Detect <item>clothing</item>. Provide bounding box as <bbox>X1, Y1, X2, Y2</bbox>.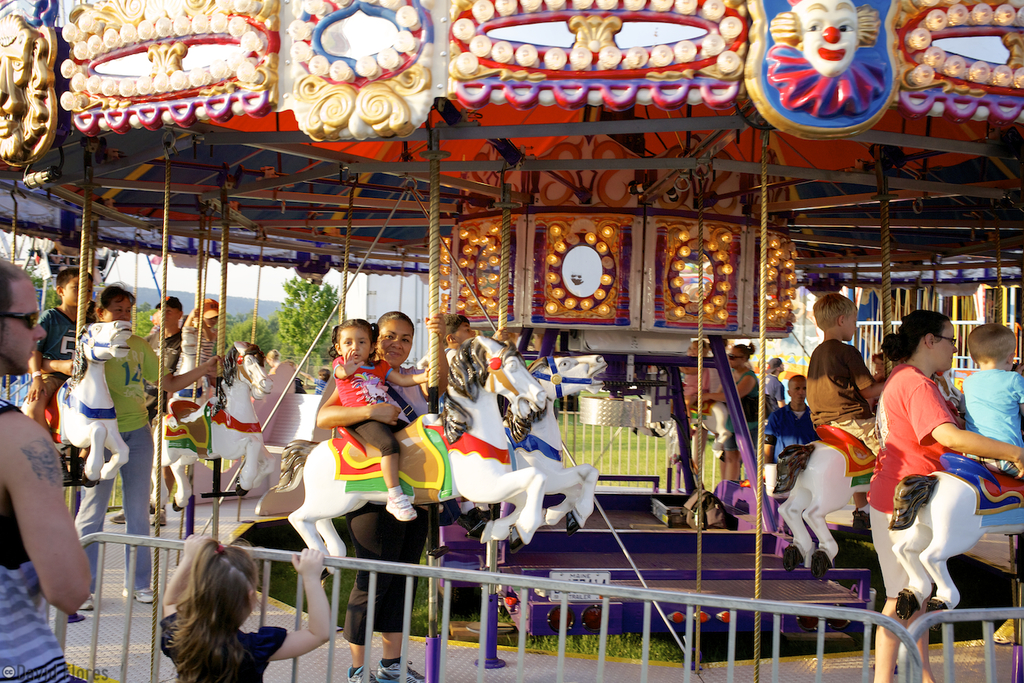
<bbox>193, 323, 217, 365</bbox>.
